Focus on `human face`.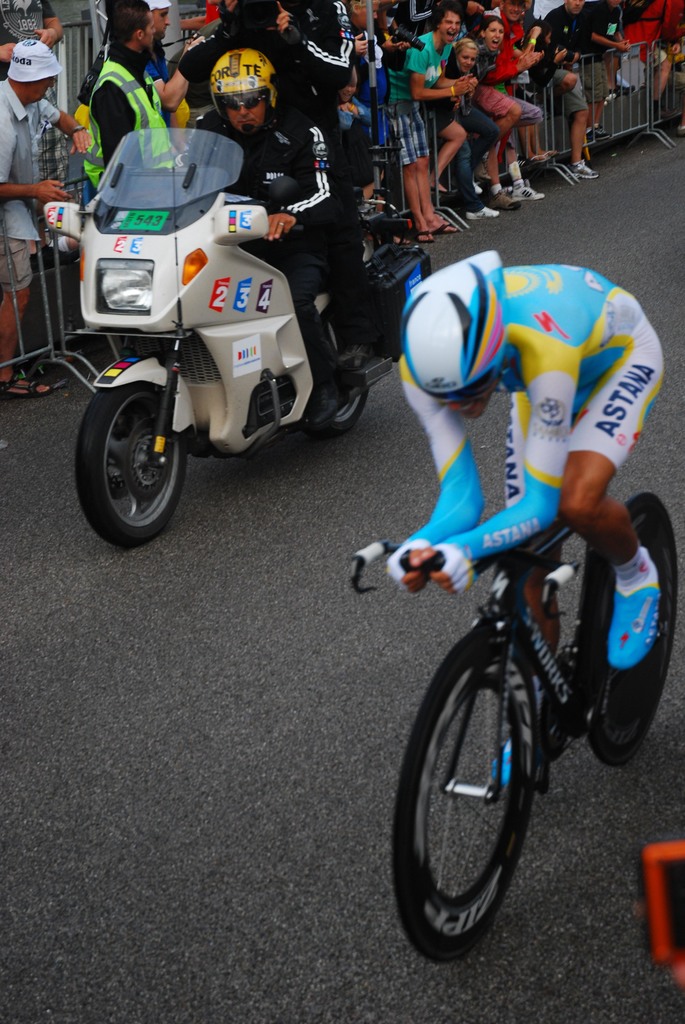
Focused at 439,10,459,44.
